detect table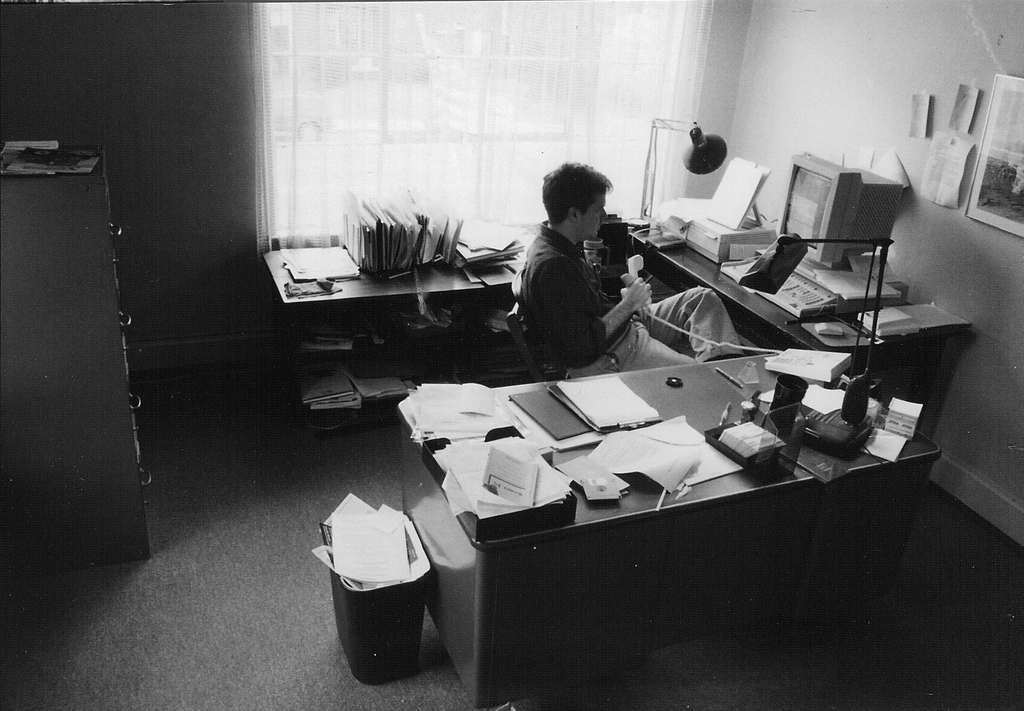
detection(384, 312, 978, 639)
